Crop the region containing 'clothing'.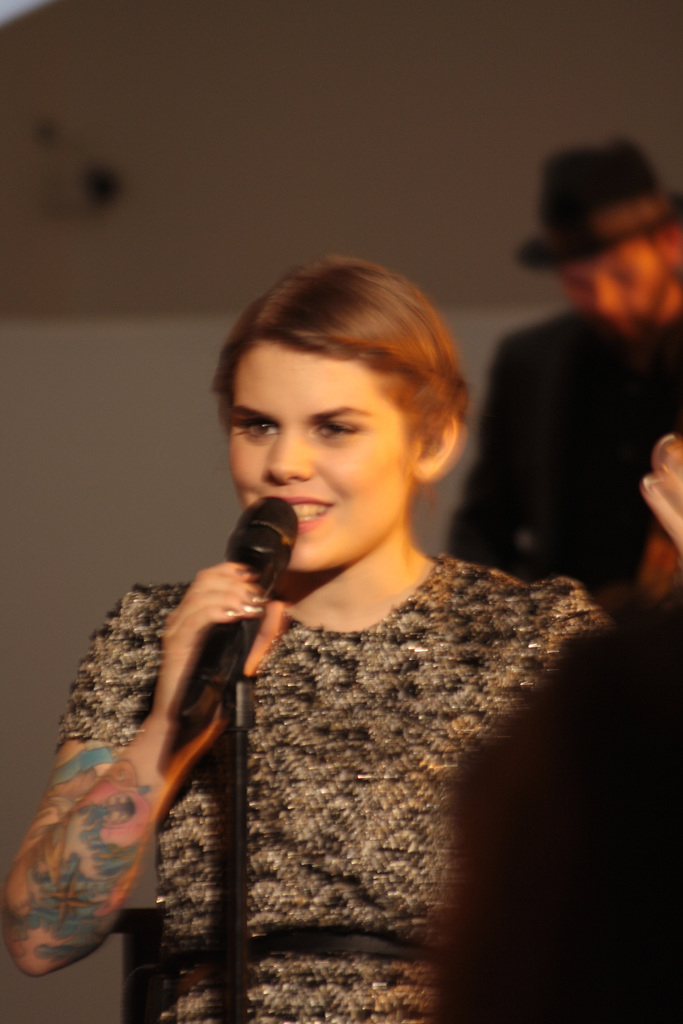
Crop region: bbox(143, 518, 577, 971).
